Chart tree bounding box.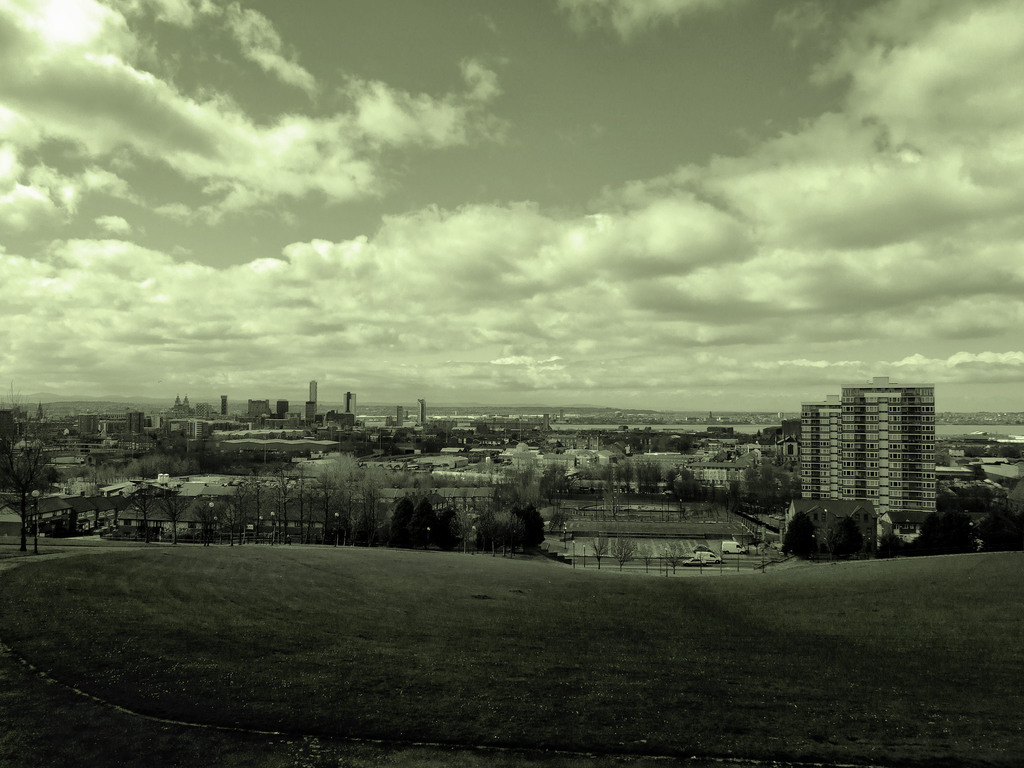
Charted: (x1=555, y1=436, x2=562, y2=446).
